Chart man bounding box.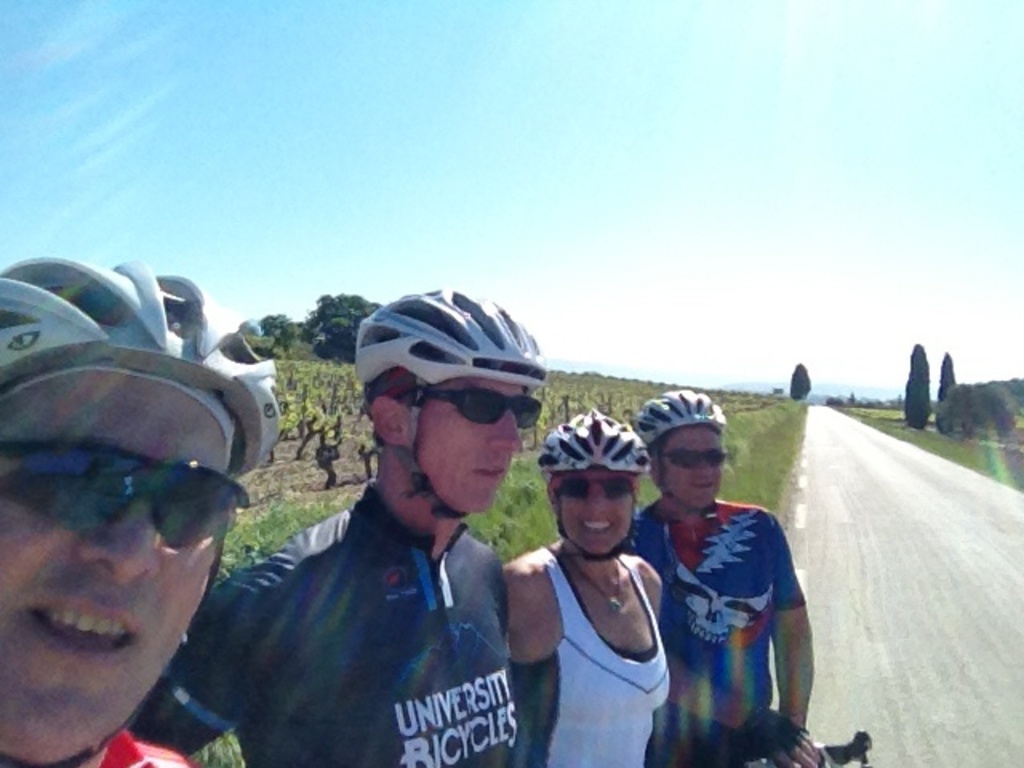
Charted: 123,282,549,766.
